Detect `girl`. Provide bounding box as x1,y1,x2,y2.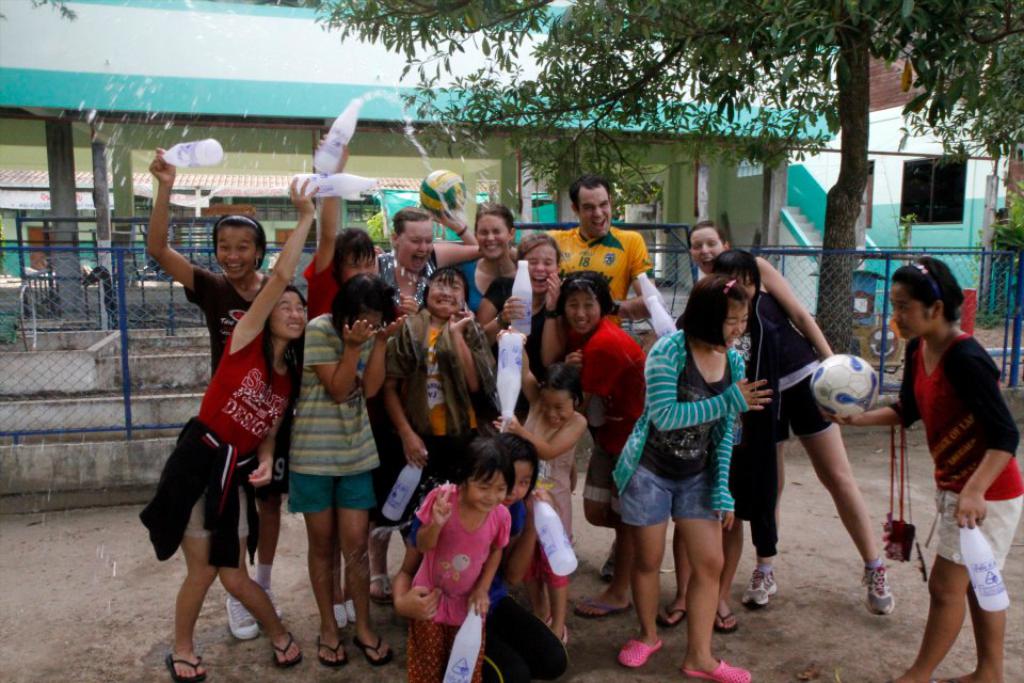
140,176,319,682.
